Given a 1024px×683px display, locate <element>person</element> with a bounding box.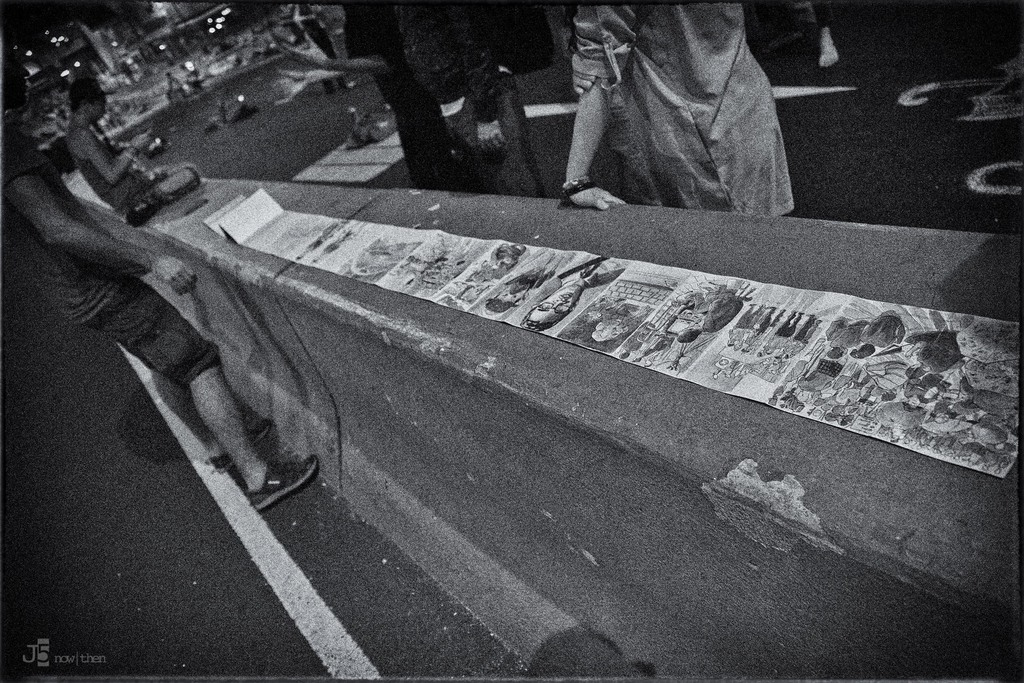
Located: locate(600, 0, 805, 216).
